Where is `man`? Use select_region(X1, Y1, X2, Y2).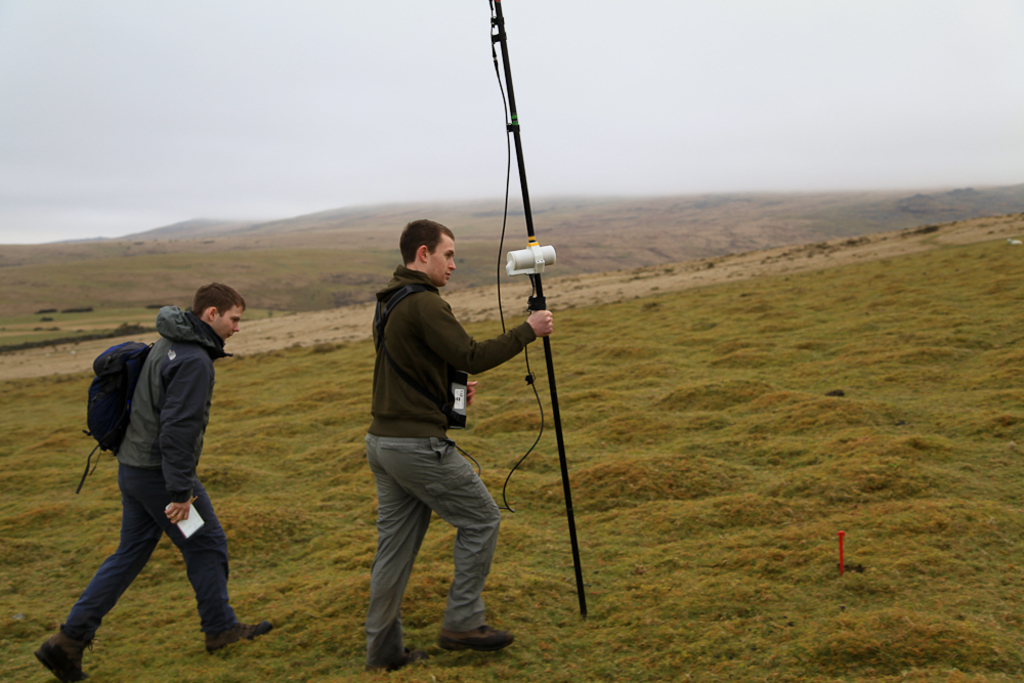
select_region(365, 217, 554, 669).
